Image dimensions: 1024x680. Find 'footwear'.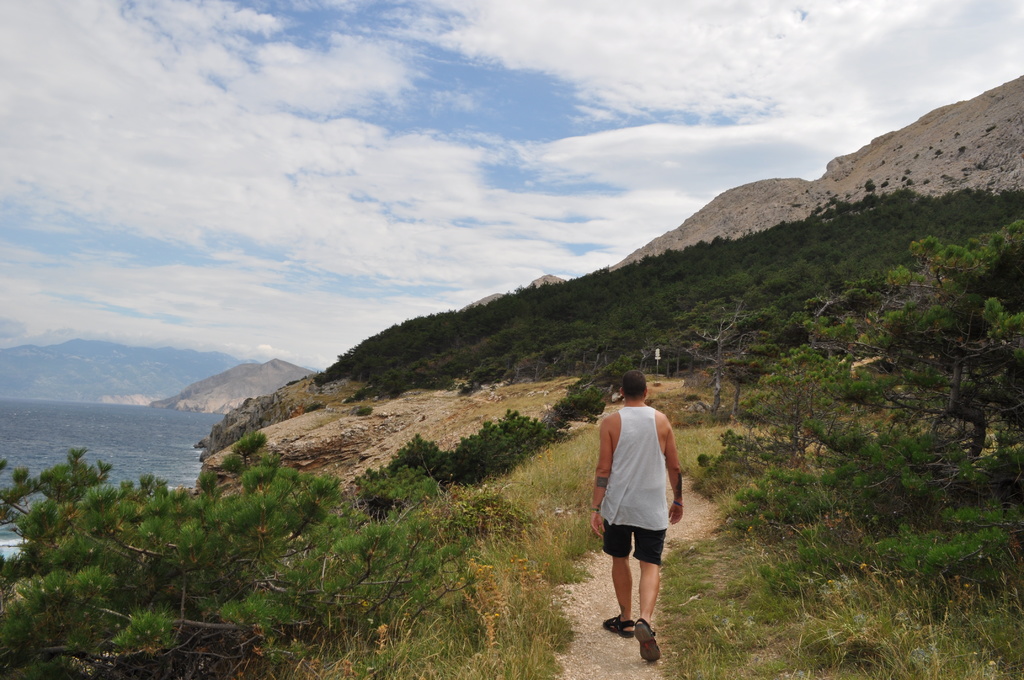
bbox(600, 611, 636, 640).
